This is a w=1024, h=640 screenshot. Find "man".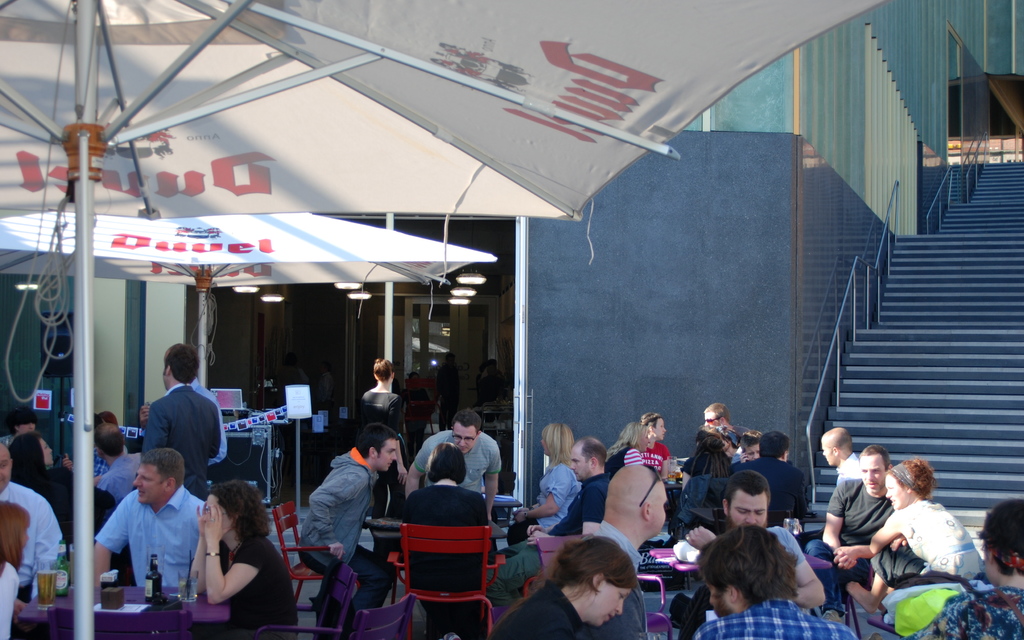
Bounding box: pyautogui.locateOnScreen(145, 345, 221, 484).
